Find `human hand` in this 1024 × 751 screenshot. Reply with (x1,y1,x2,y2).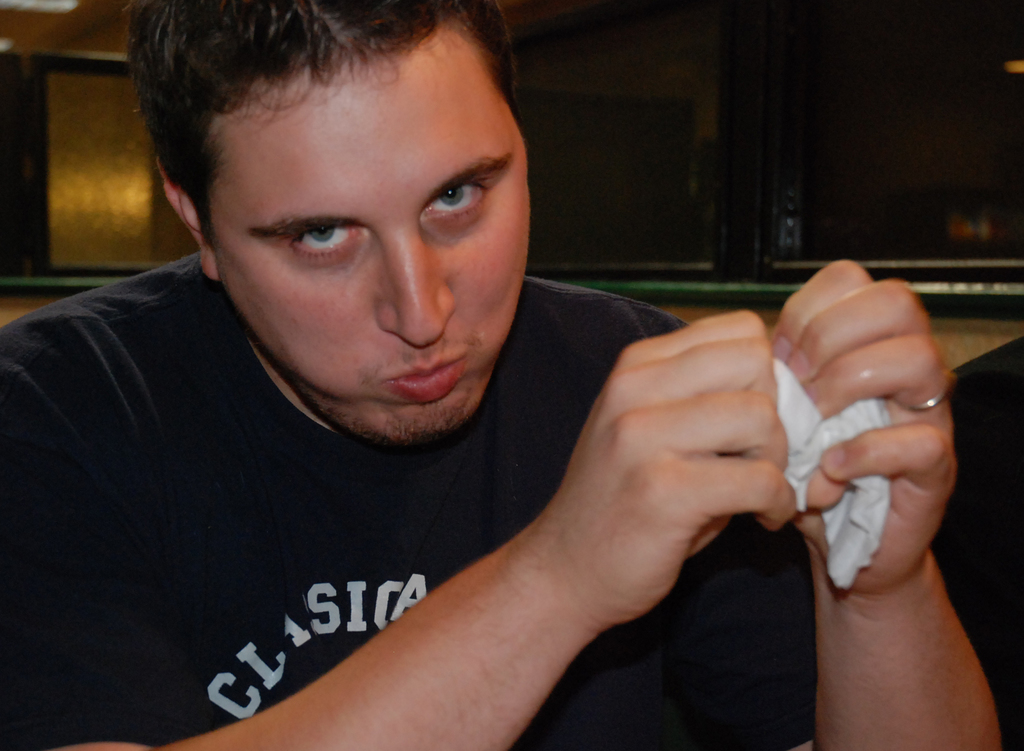
(767,256,963,594).
